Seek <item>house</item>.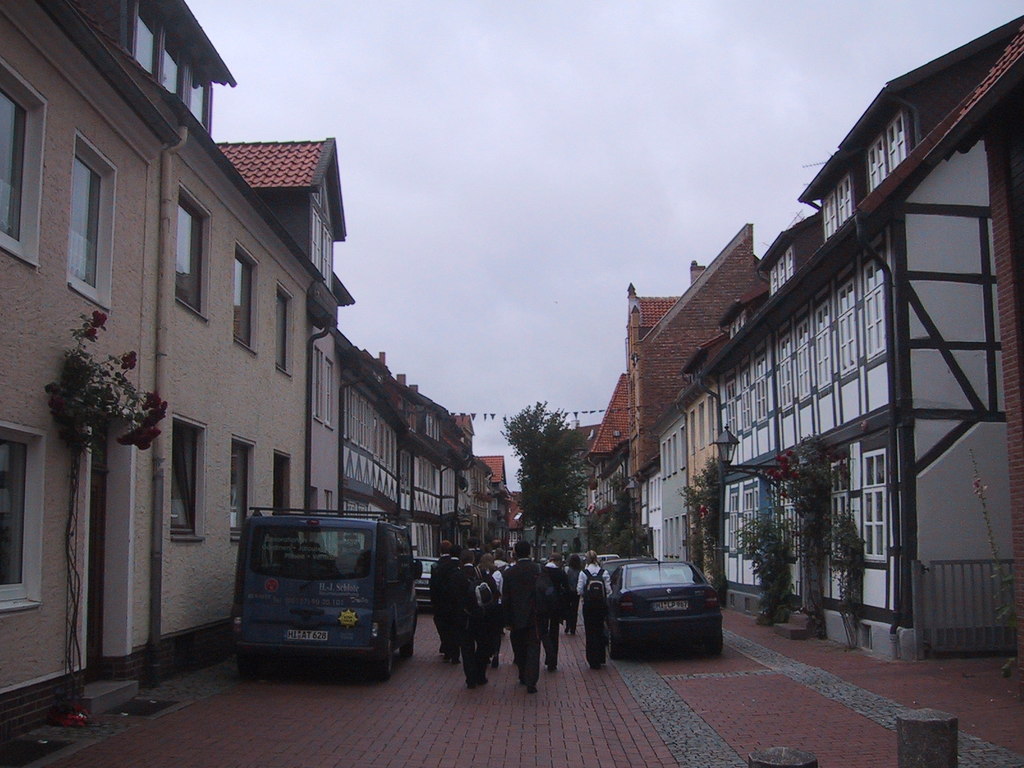
Rect(909, 63, 1021, 646).
